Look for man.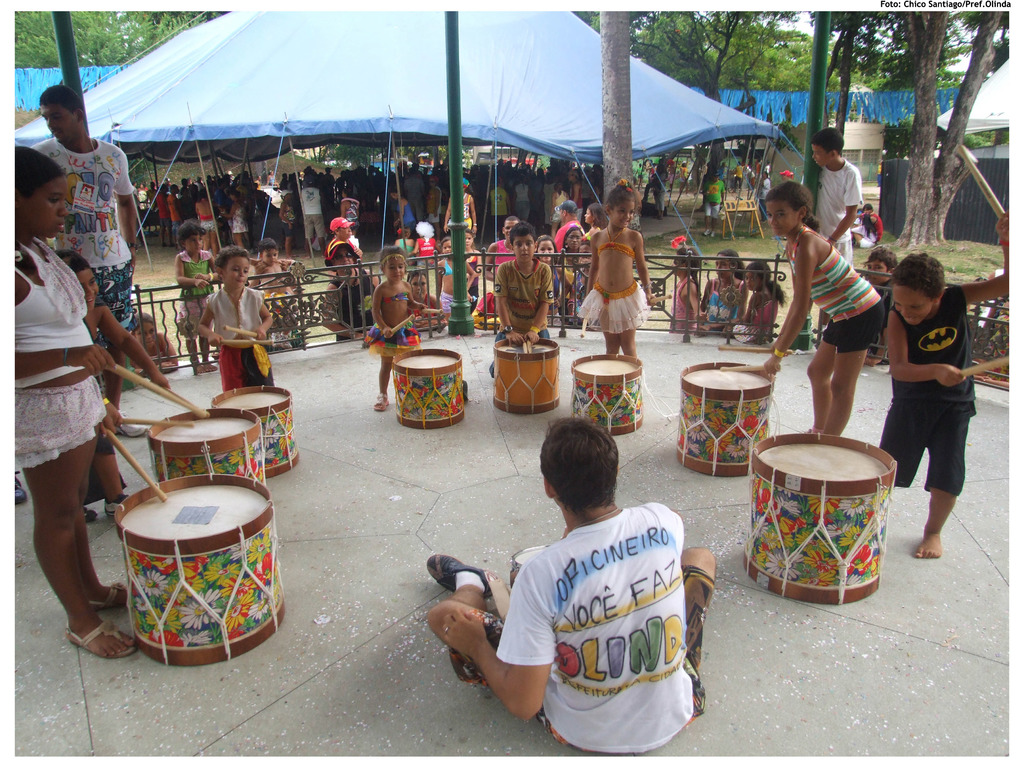
Found: {"x1": 758, "y1": 170, "x2": 773, "y2": 224}.
